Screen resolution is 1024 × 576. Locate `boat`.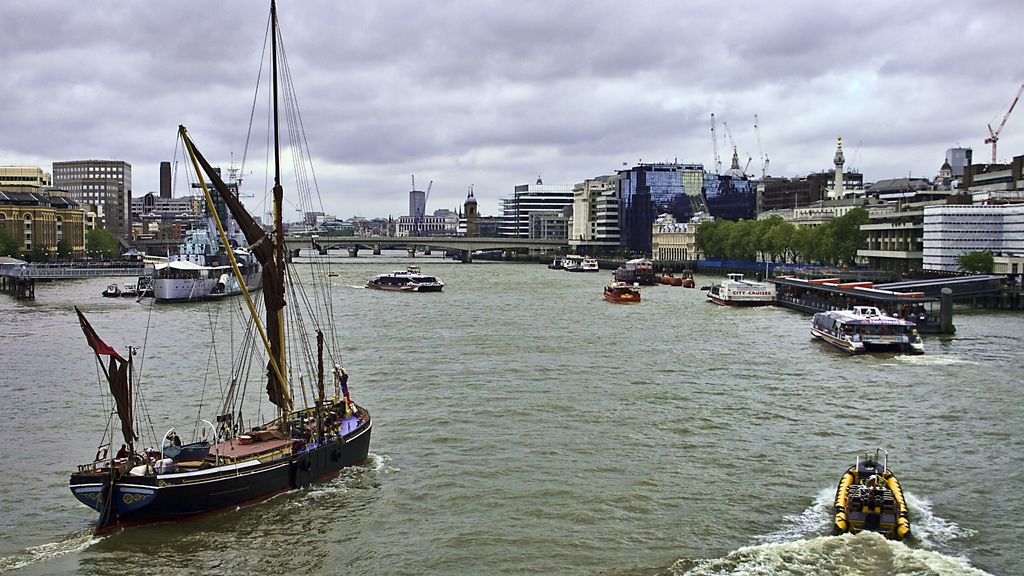
select_region(835, 448, 907, 541).
